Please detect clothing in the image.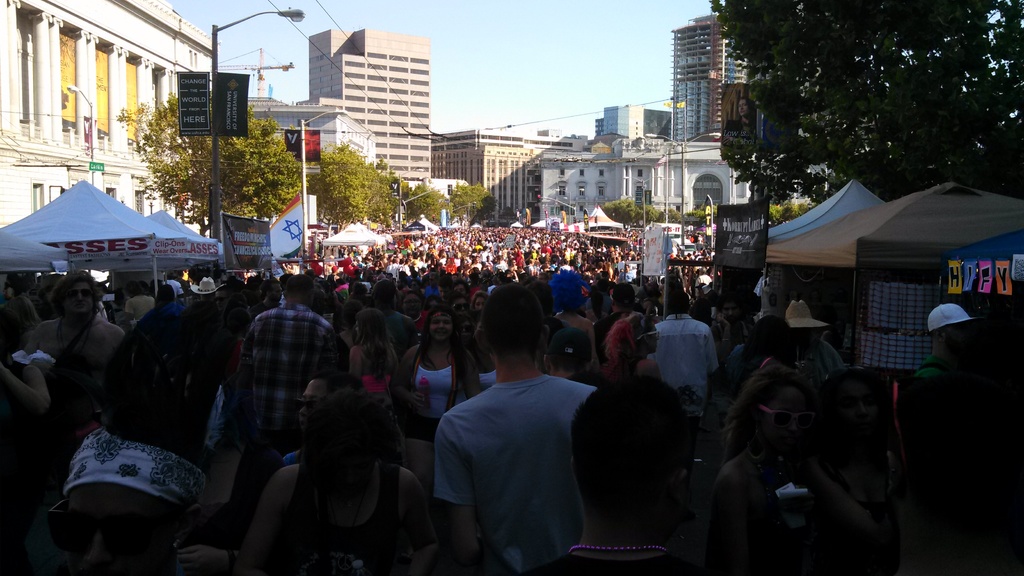
box(433, 369, 602, 572).
